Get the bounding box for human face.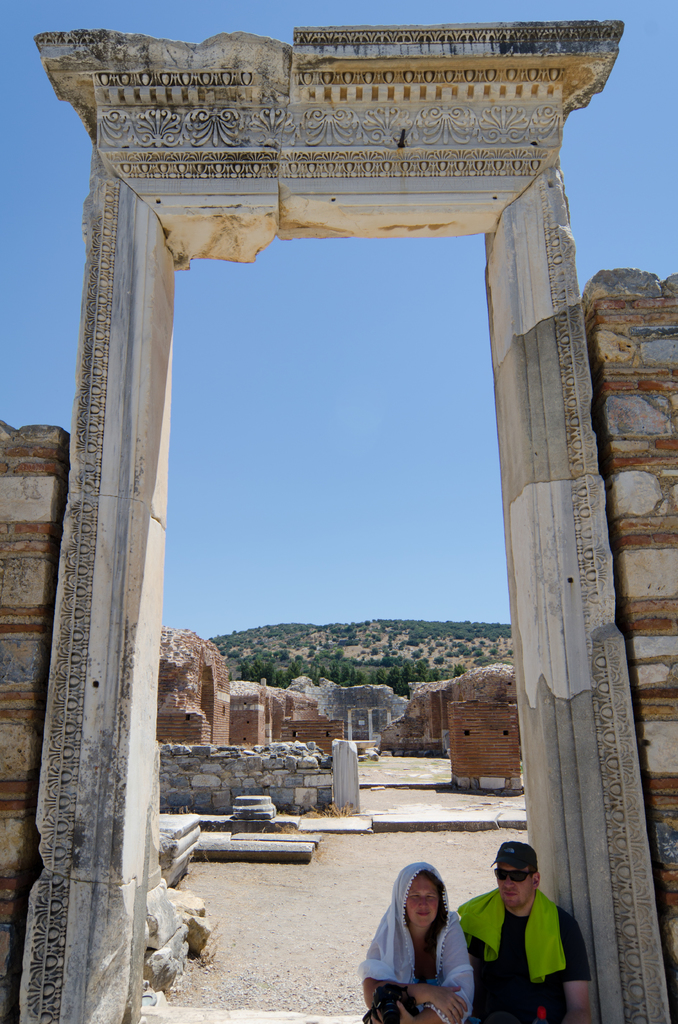
405:870:441:925.
